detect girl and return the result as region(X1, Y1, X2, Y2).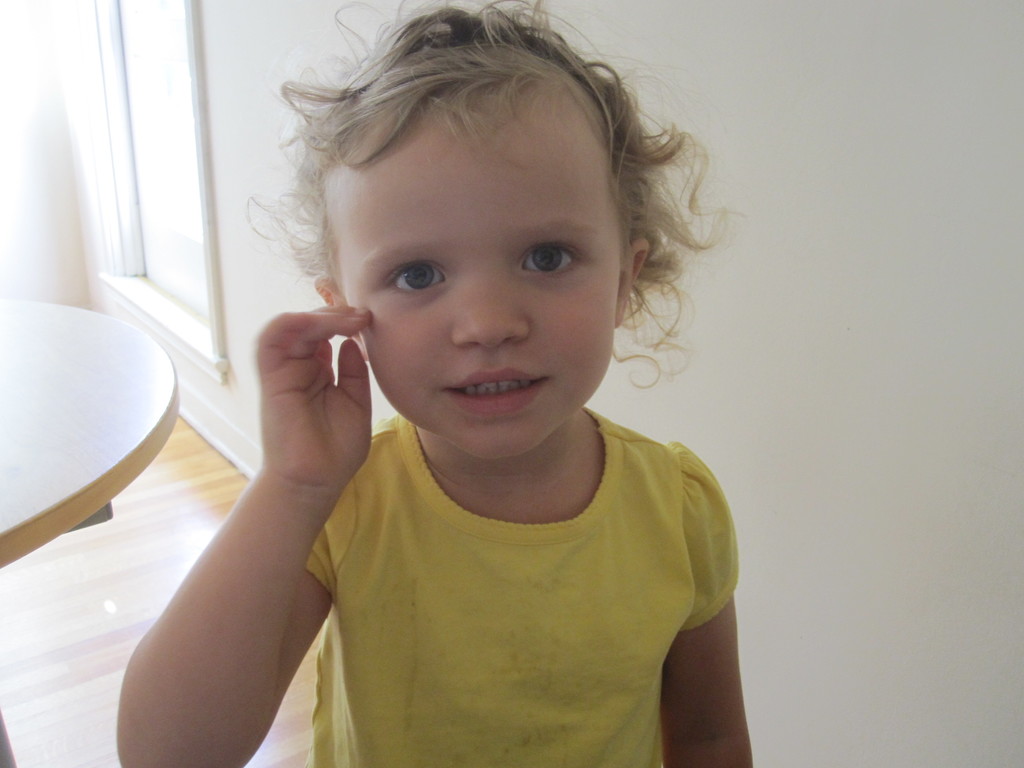
region(114, 0, 753, 767).
